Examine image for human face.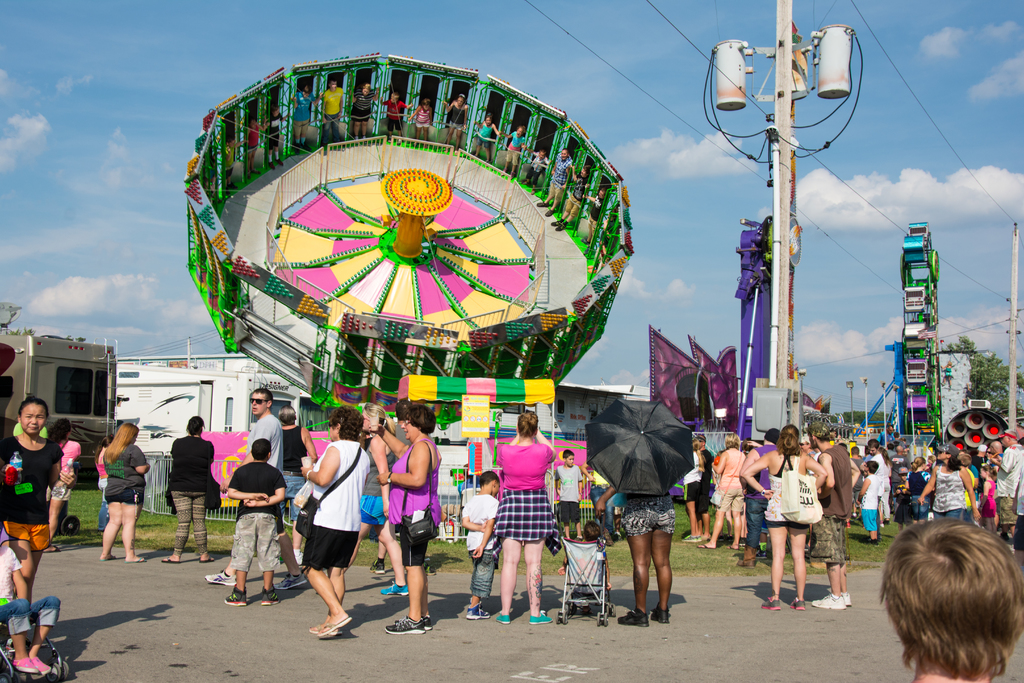
Examination result: (x1=494, y1=482, x2=500, y2=498).
